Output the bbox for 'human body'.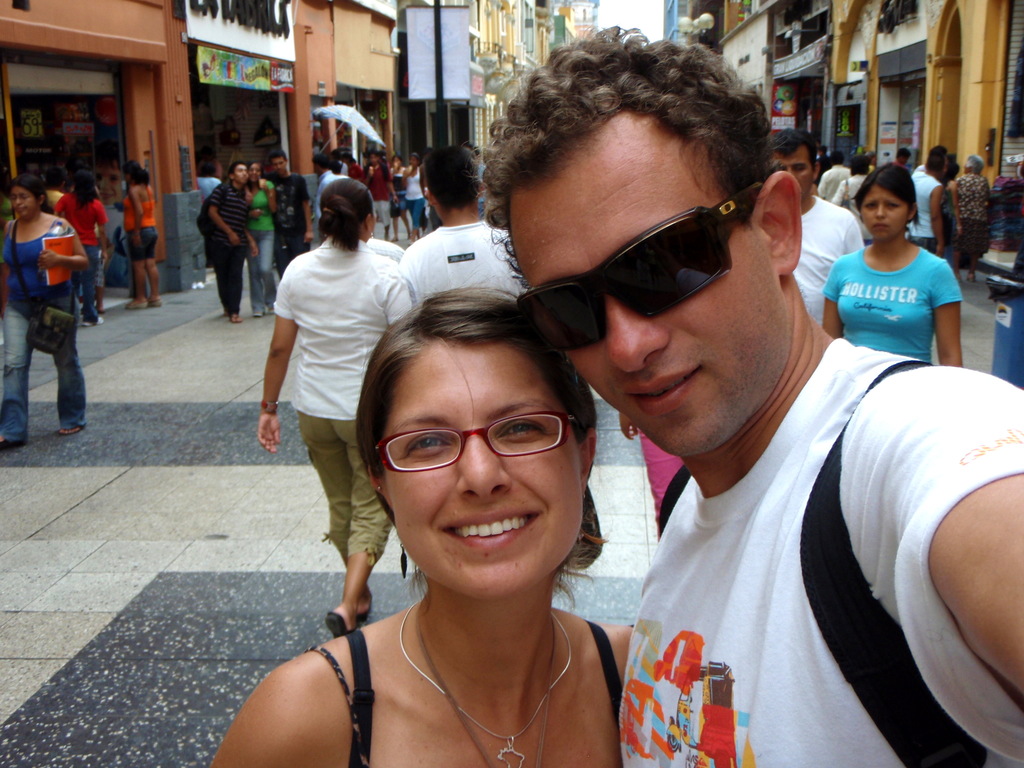
x1=404 y1=221 x2=530 y2=299.
